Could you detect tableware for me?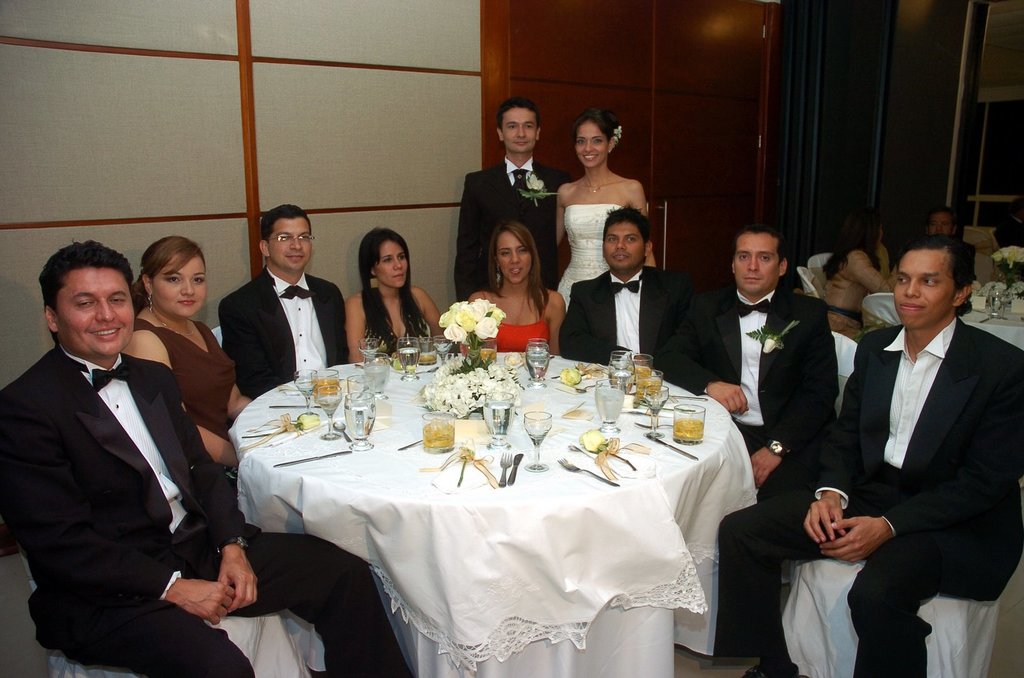
Detection result: box=[271, 445, 353, 470].
